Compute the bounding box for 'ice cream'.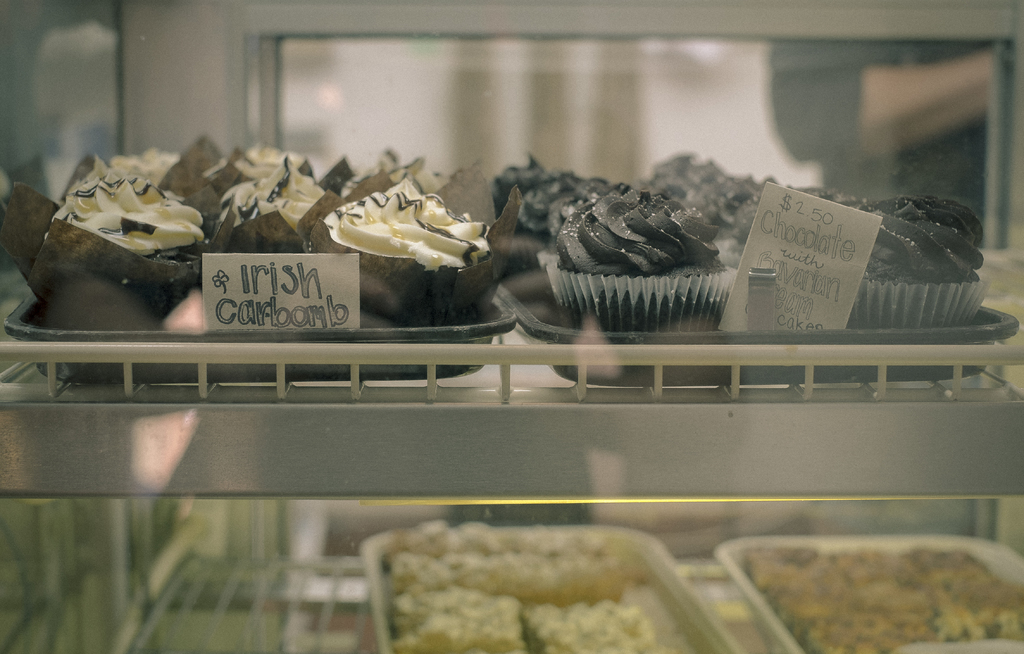
(left=645, top=145, right=767, bottom=232).
